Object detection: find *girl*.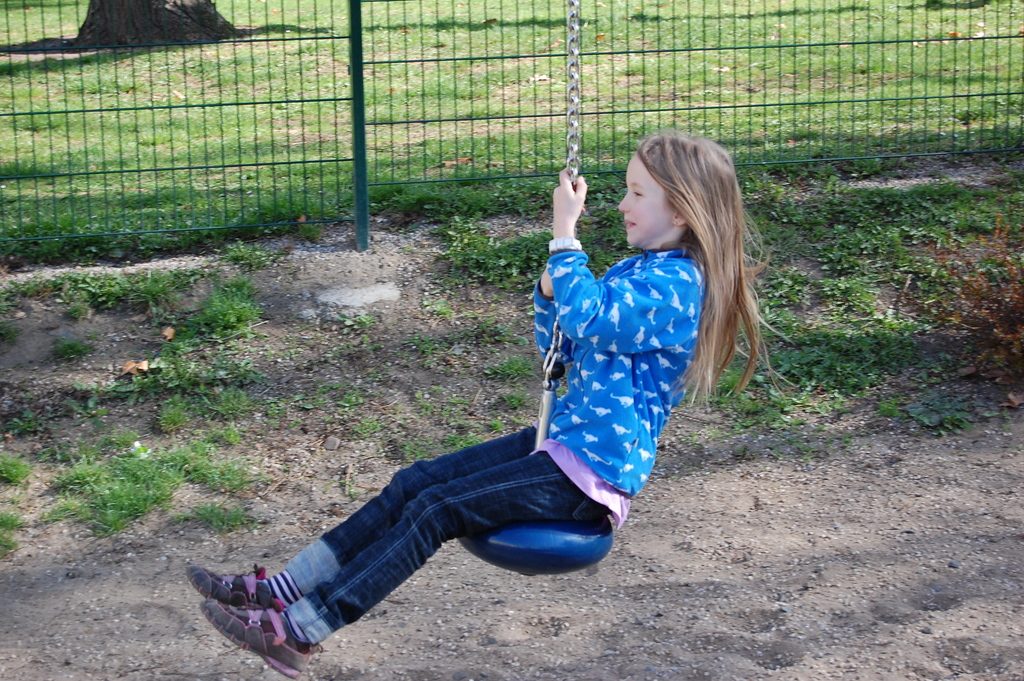
{"left": 174, "top": 135, "right": 796, "bottom": 680}.
